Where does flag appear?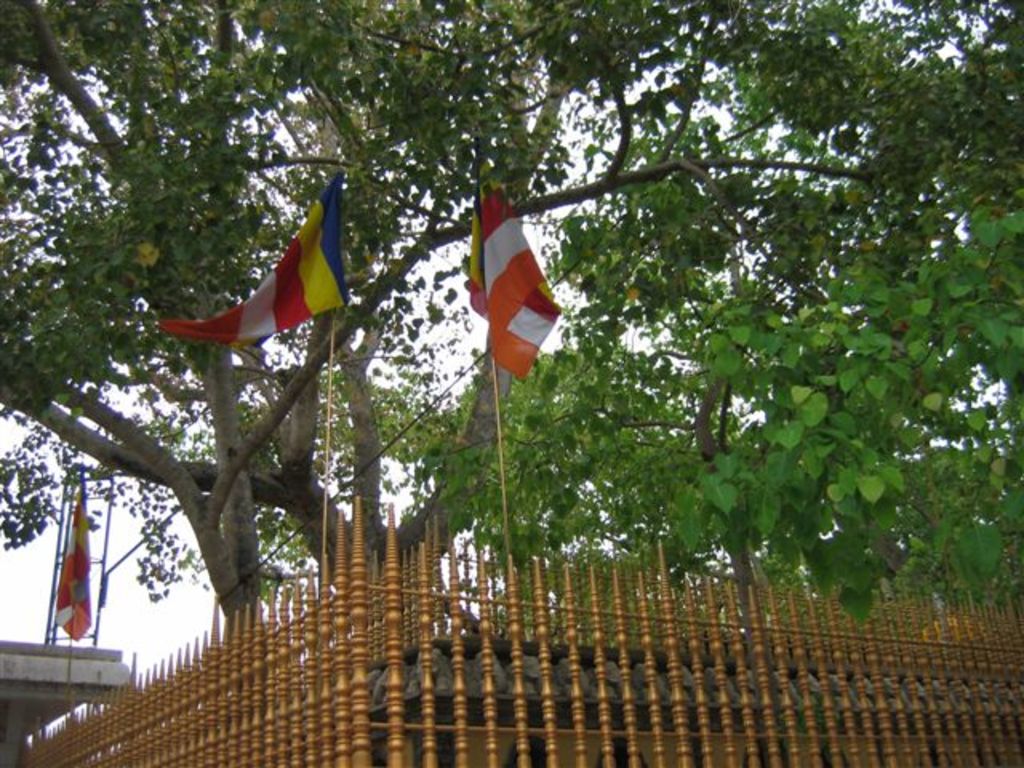
Appears at region(467, 170, 563, 376).
